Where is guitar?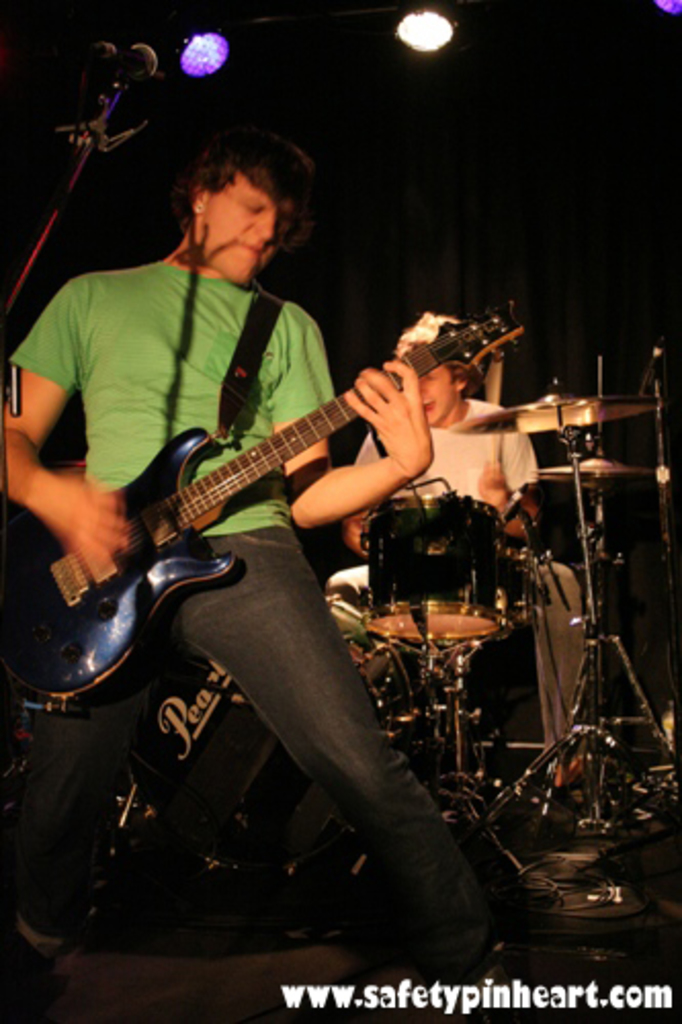
18/295/526/707.
